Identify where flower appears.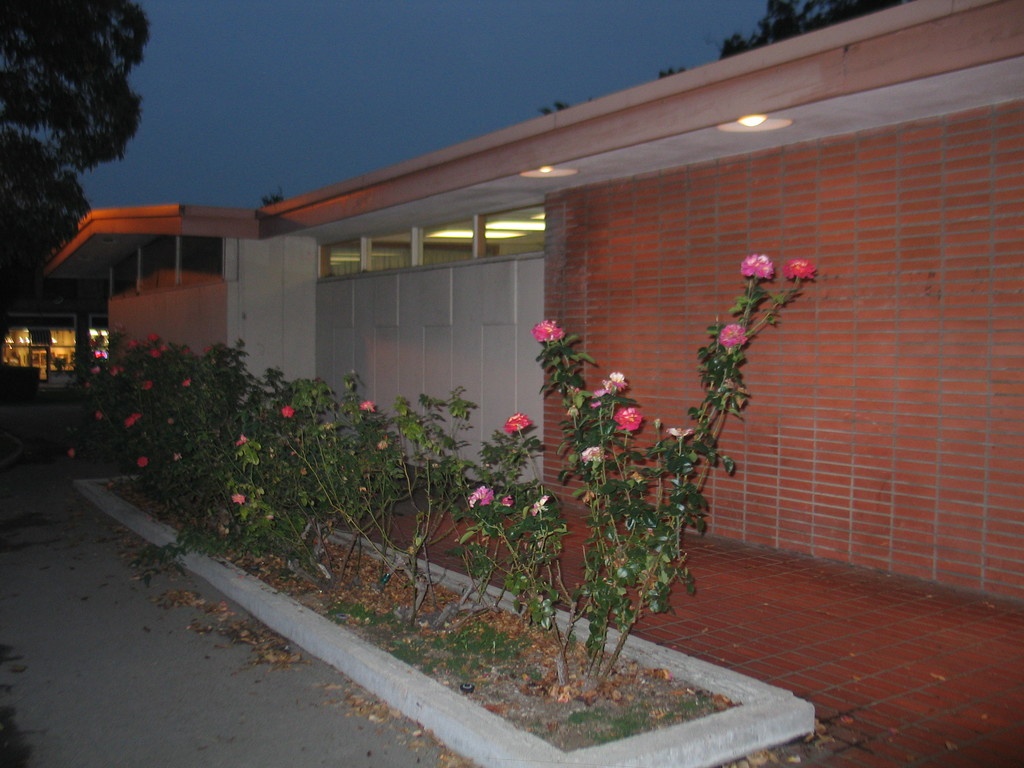
Appears at (134,454,148,468).
